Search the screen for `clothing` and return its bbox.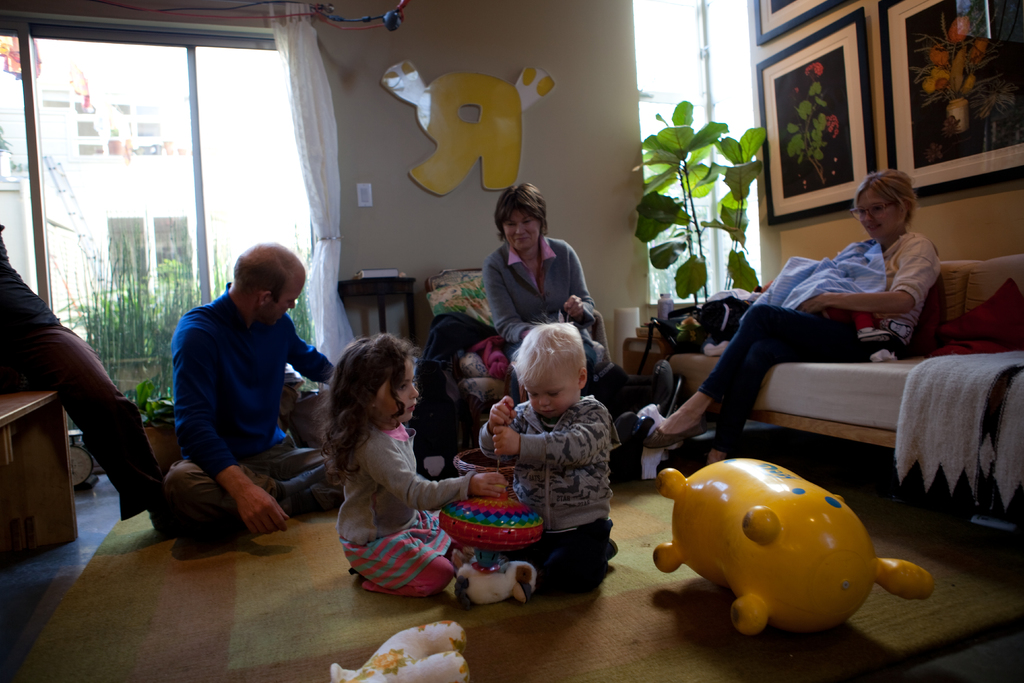
Found: l=697, t=226, r=943, b=450.
